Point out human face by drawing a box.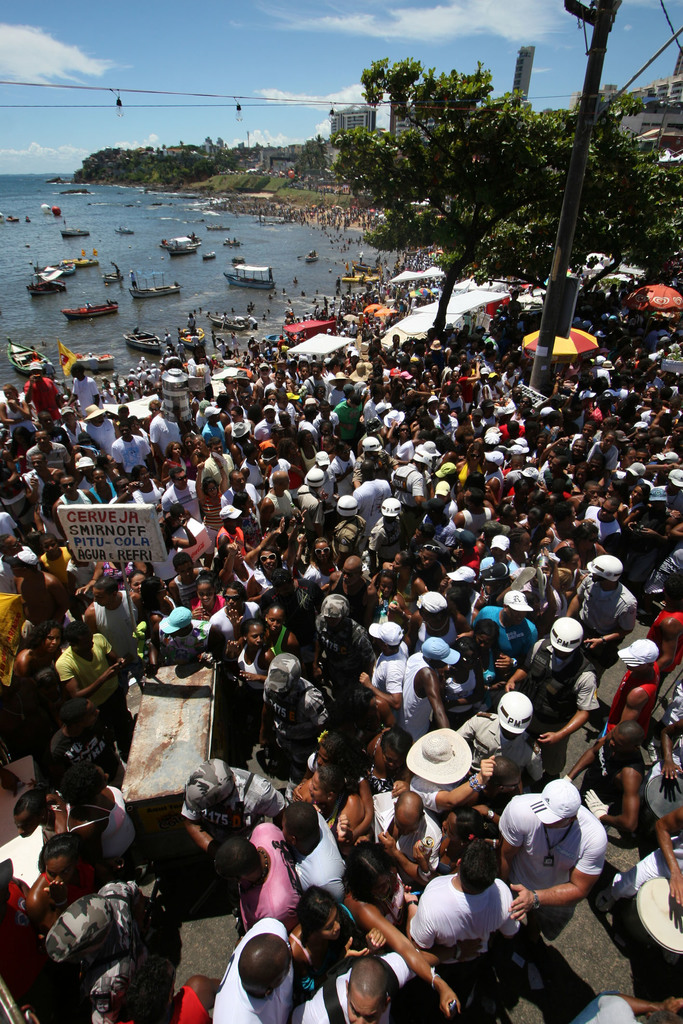
[575, 469, 592, 481].
